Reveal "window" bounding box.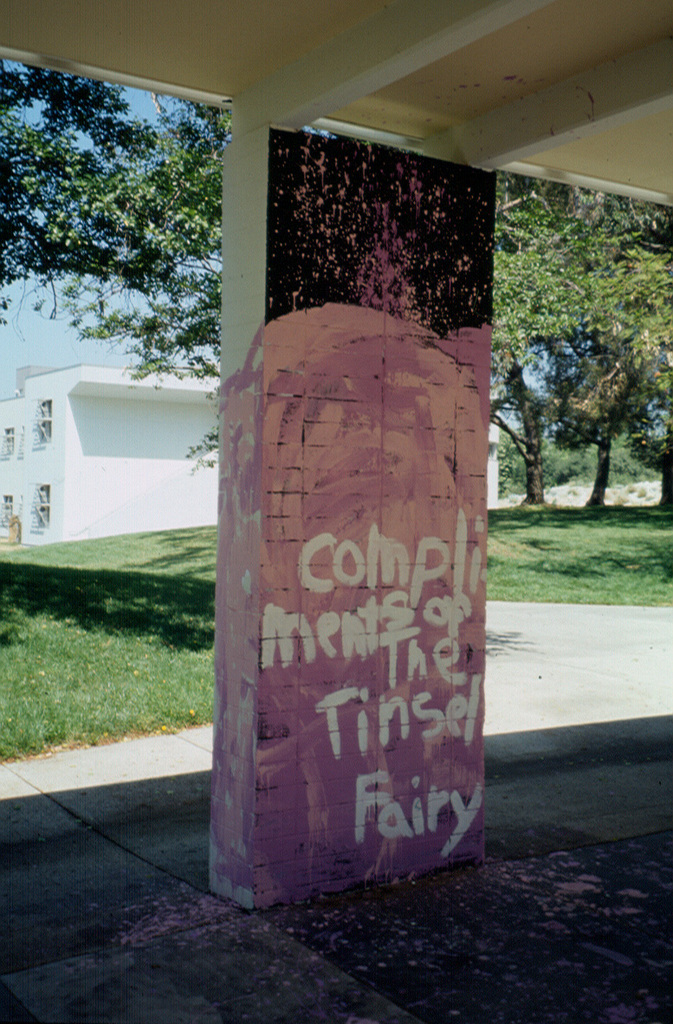
Revealed: {"left": 33, "top": 487, "right": 53, "bottom": 528}.
